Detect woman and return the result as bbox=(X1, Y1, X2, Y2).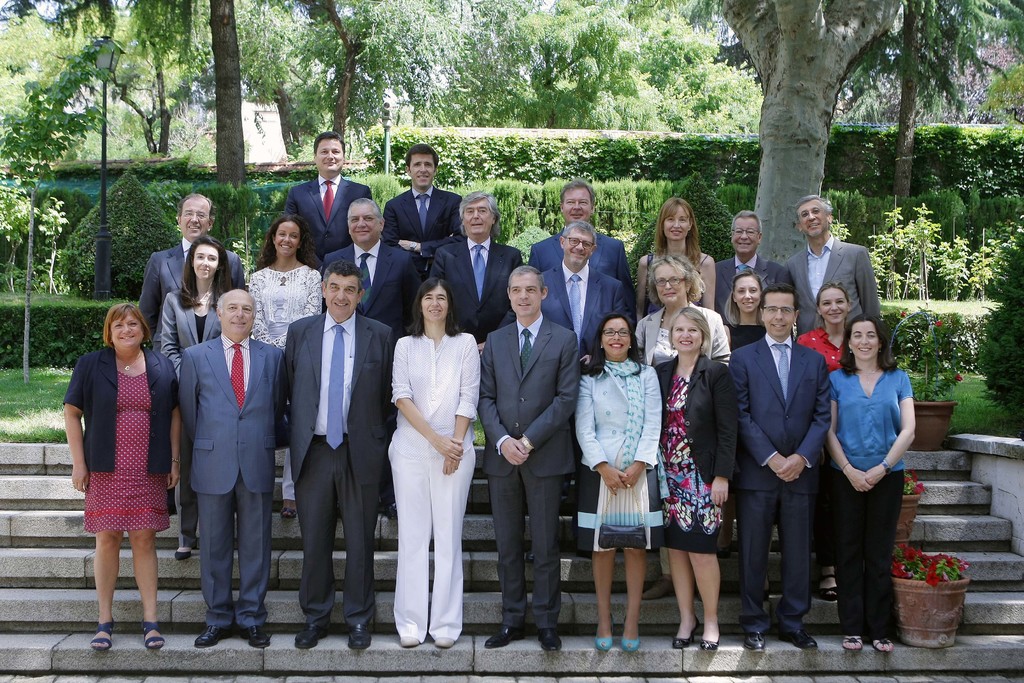
bbox=(636, 195, 719, 325).
